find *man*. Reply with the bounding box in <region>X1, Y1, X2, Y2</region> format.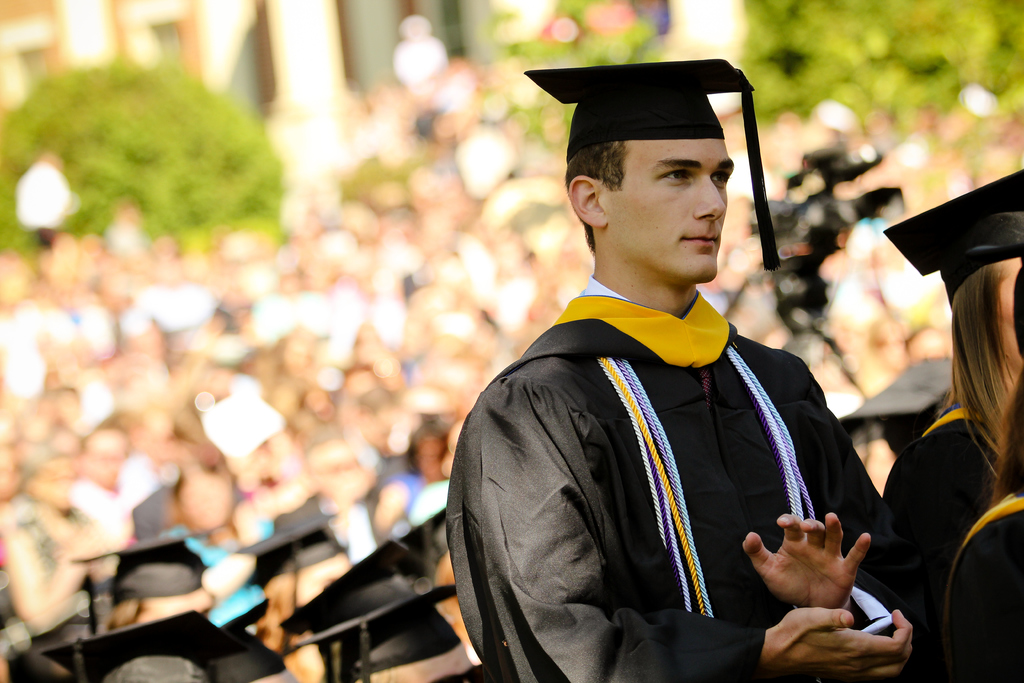
<region>442, 59, 922, 682</region>.
